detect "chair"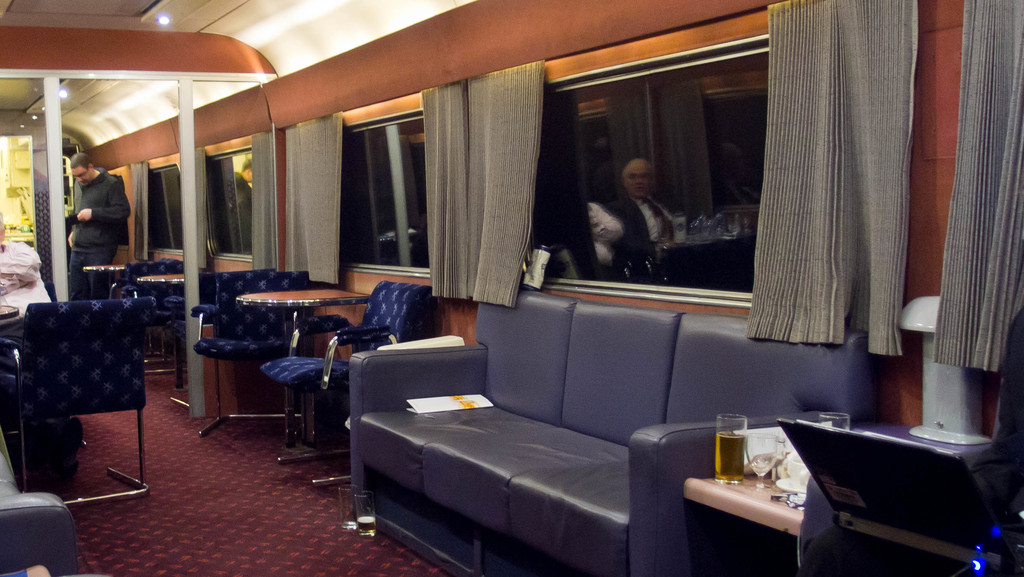
(9,289,144,491)
